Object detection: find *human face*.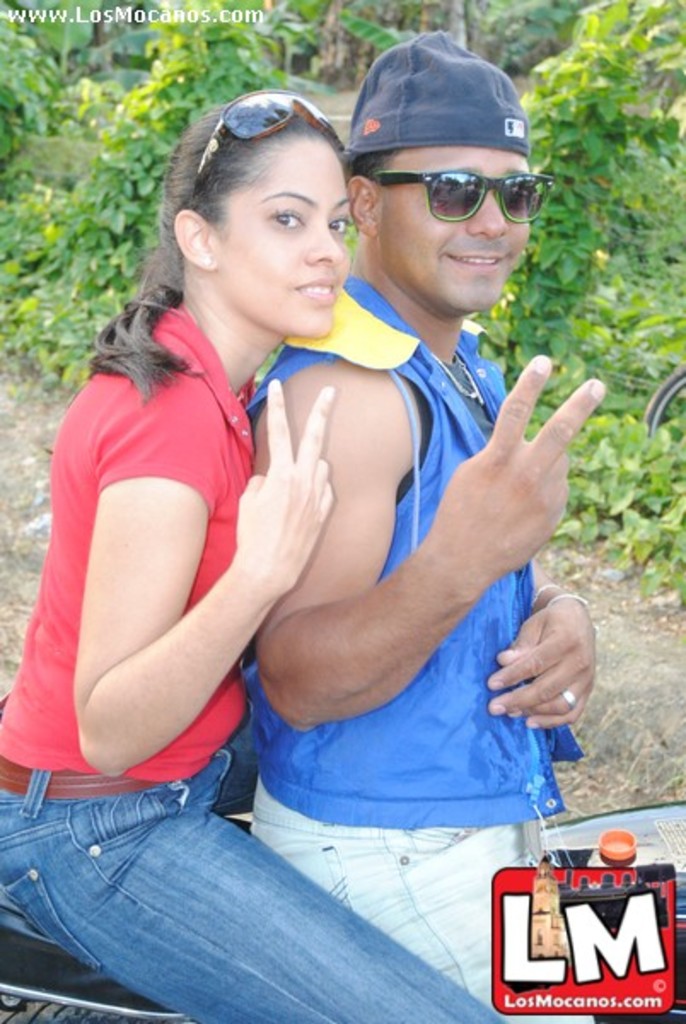
BBox(210, 137, 352, 335).
